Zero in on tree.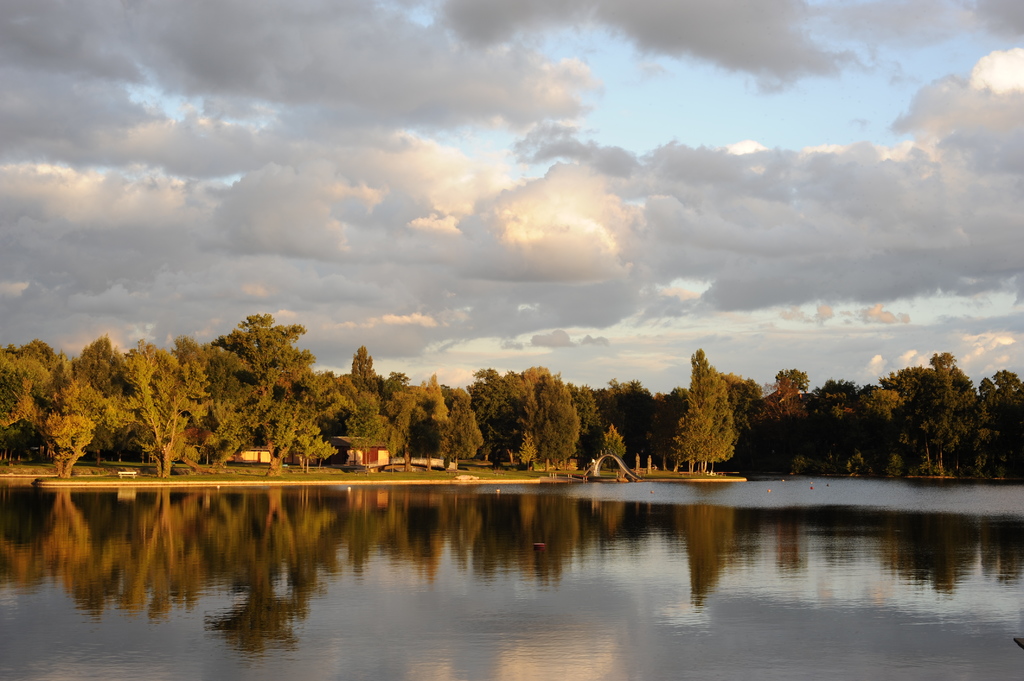
Zeroed in: 385/369/410/394.
